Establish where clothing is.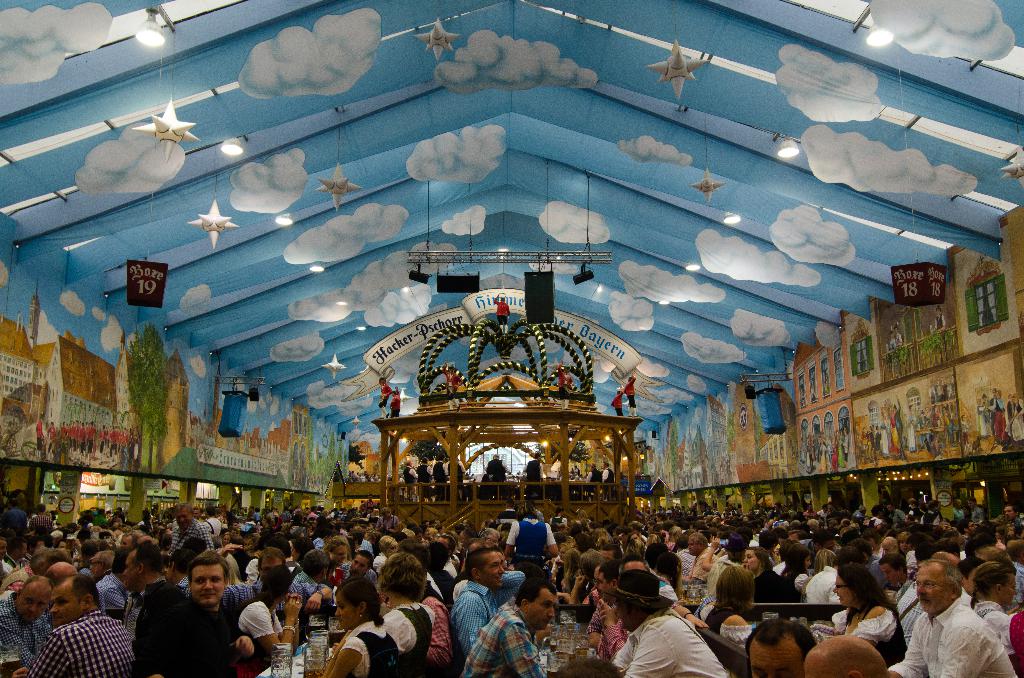
Established at (513, 517, 545, 582).
